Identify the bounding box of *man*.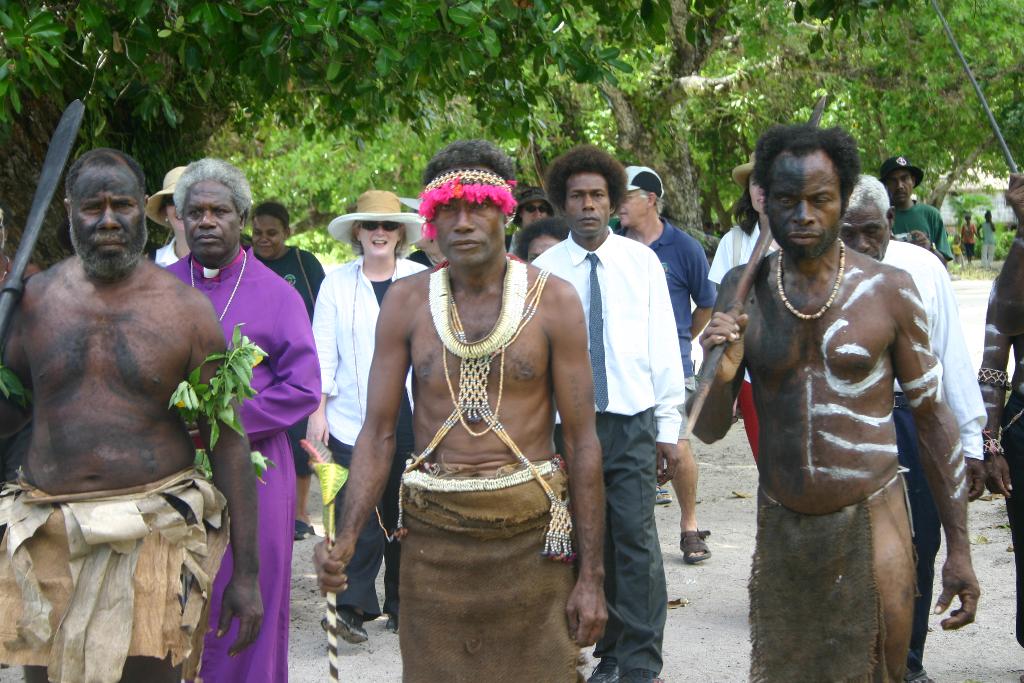
[525, 142, 683, 682].
